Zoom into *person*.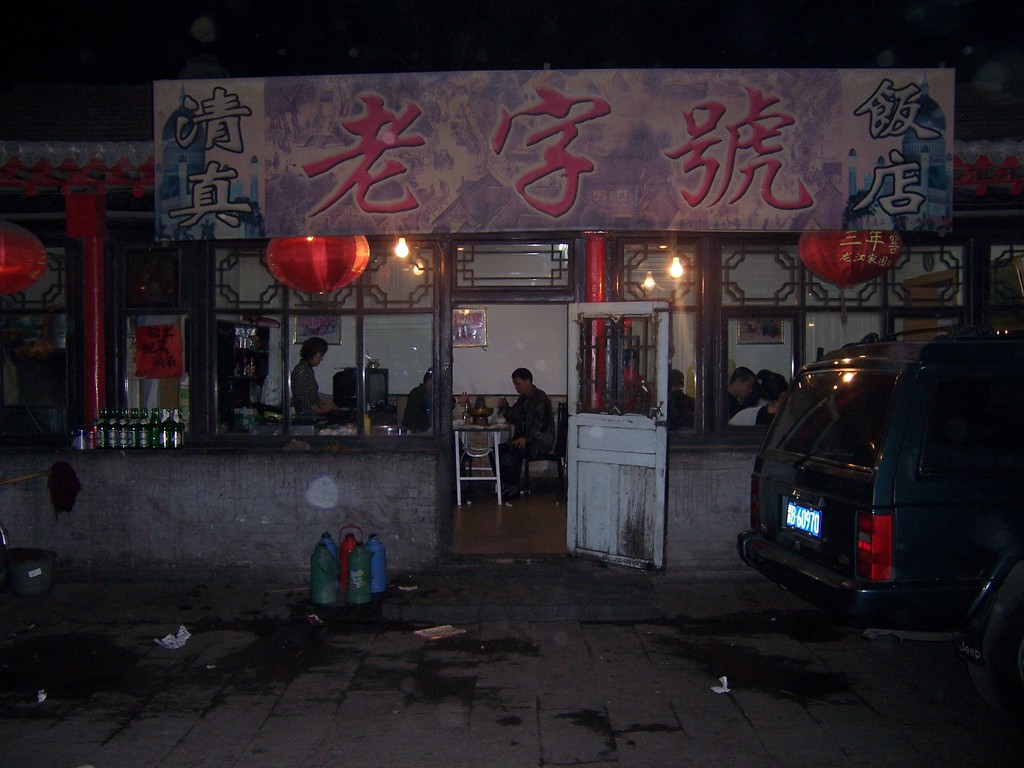
Zoom target: locate(291, 333, 337, 418).
